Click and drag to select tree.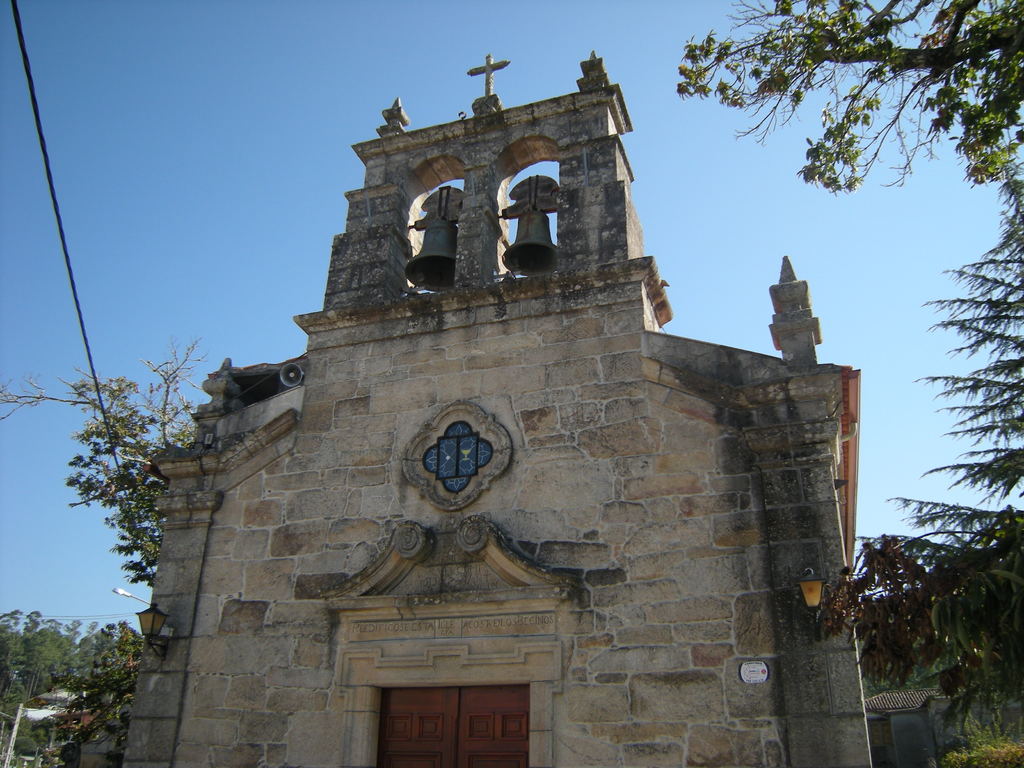
Selection: detection(0, 339, 213, 589).
